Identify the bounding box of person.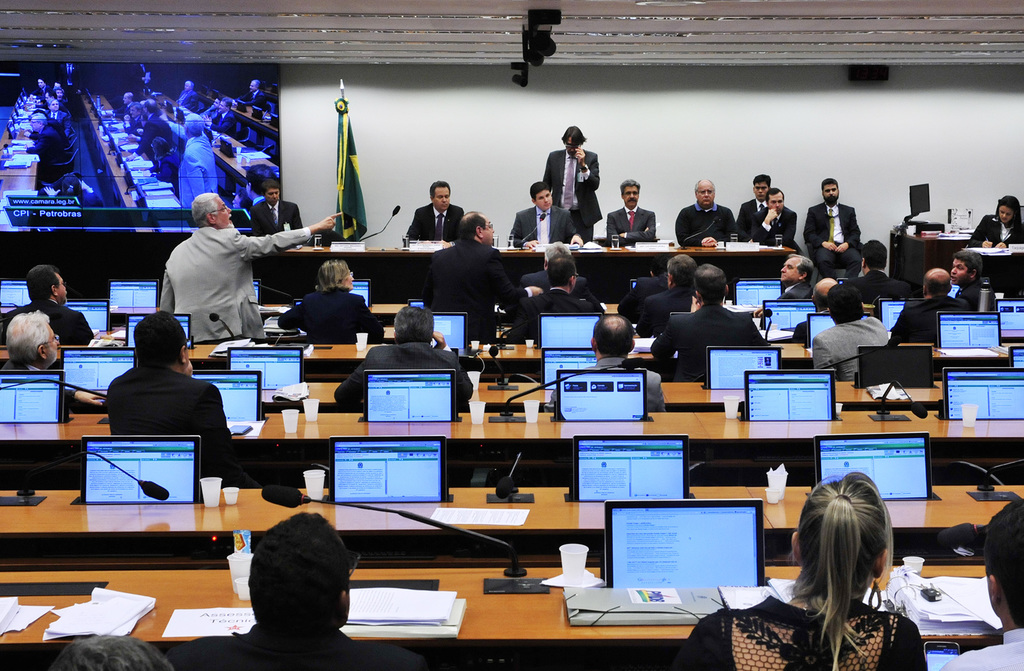
crop(250, 177, 302, 237).
